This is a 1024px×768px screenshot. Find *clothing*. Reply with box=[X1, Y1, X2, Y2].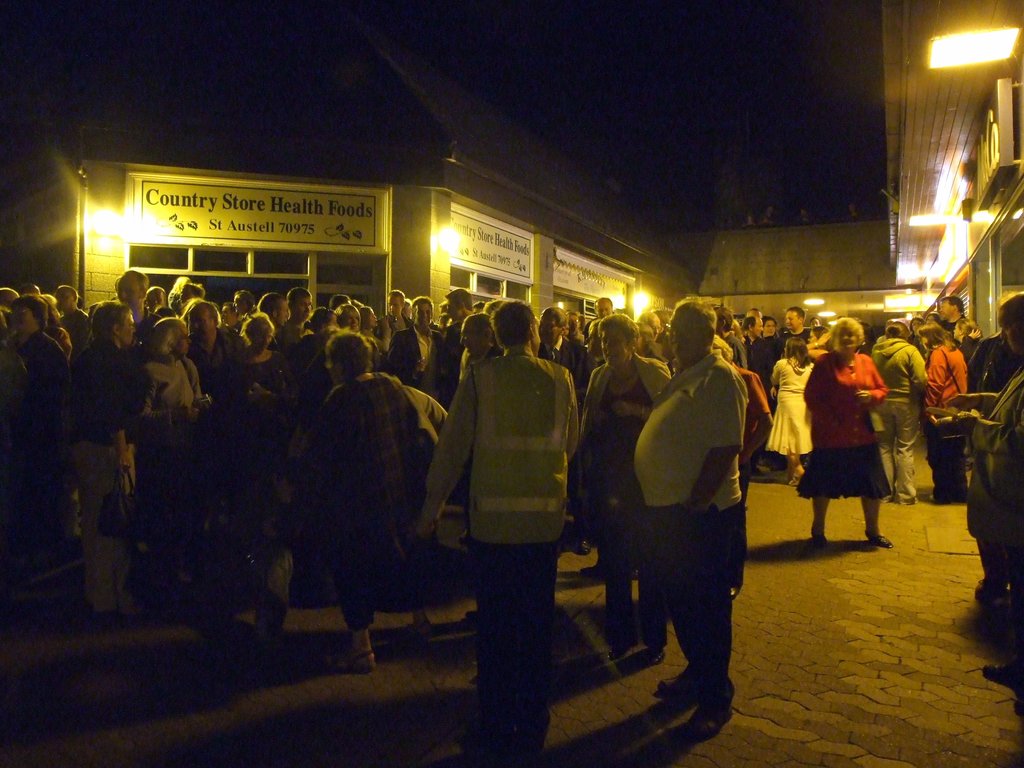
box=[540, 332, 596, 389].
